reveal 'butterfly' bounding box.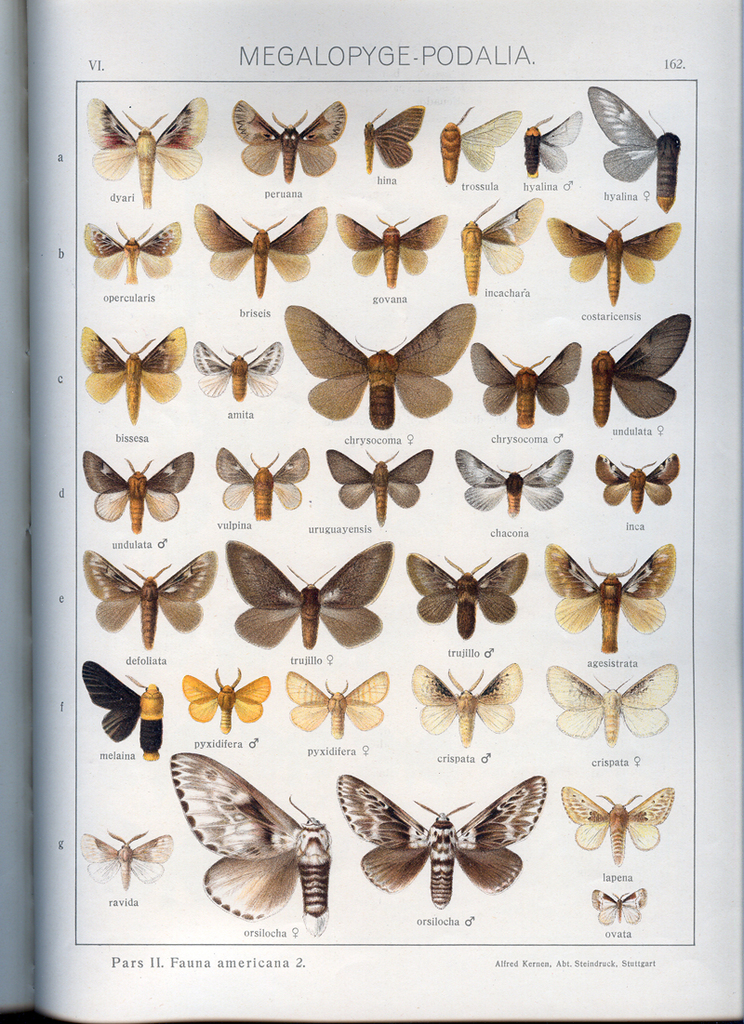
Revealed: crop(78, 828, 171, 890).
